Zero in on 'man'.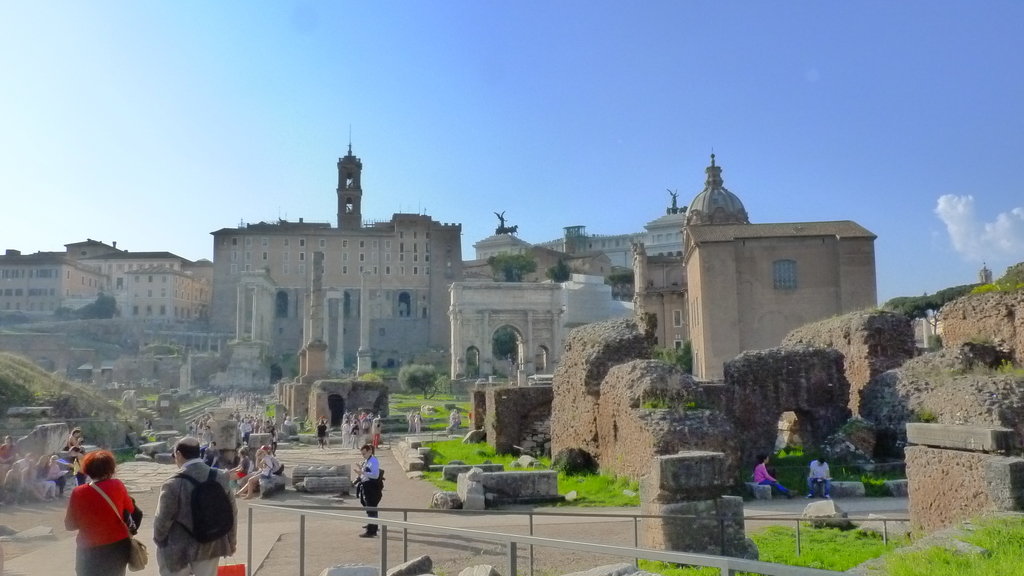
Zeroed in: 806:456:829:500.
